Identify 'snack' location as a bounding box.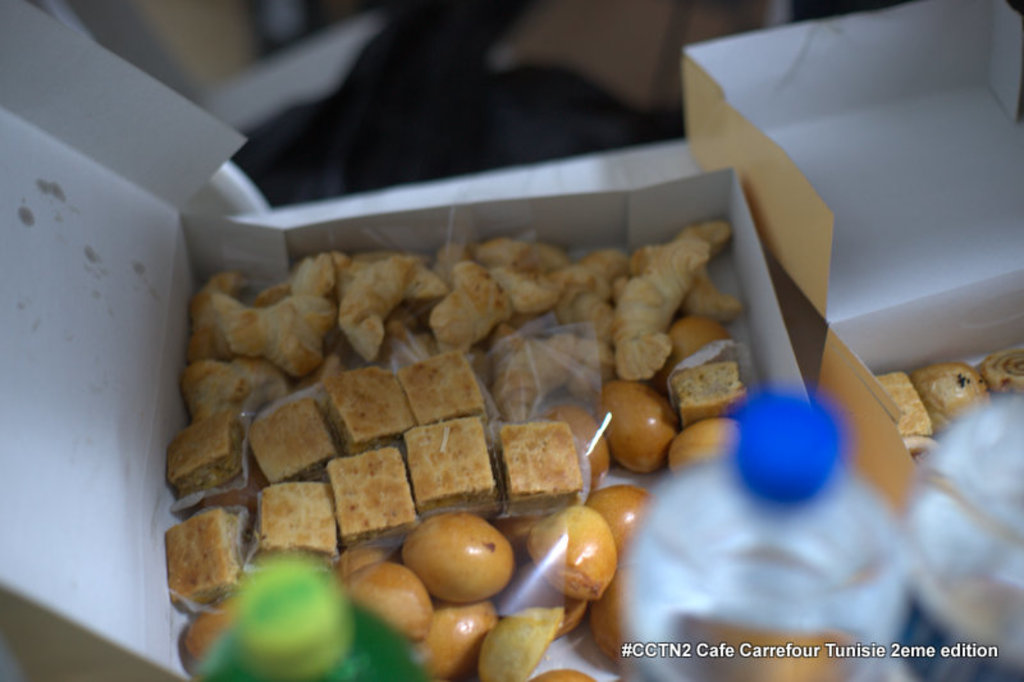
Rect(914, 361, 987, 432).
